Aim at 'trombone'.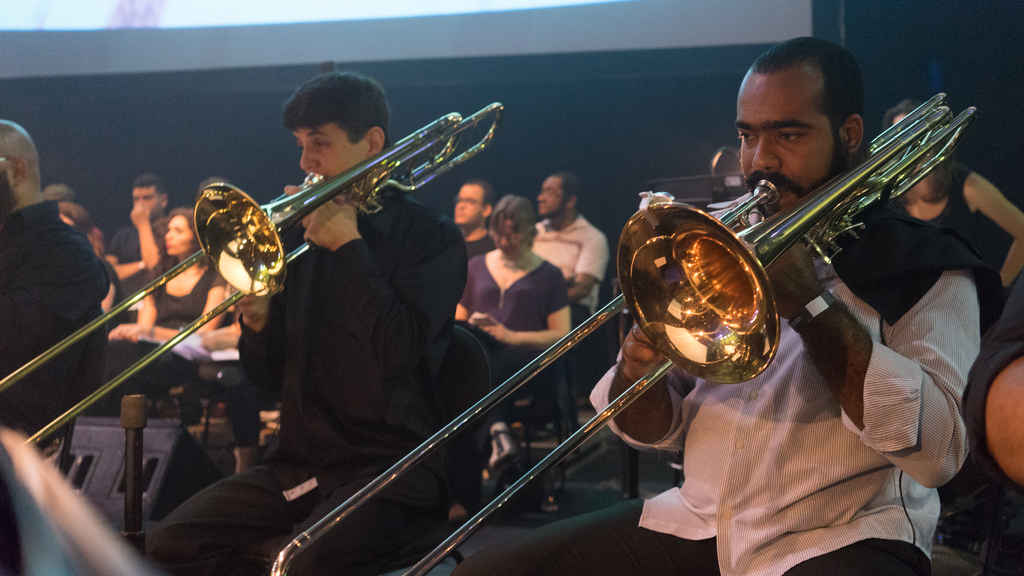
Aimed at locate(271, 86, 979, 573).
